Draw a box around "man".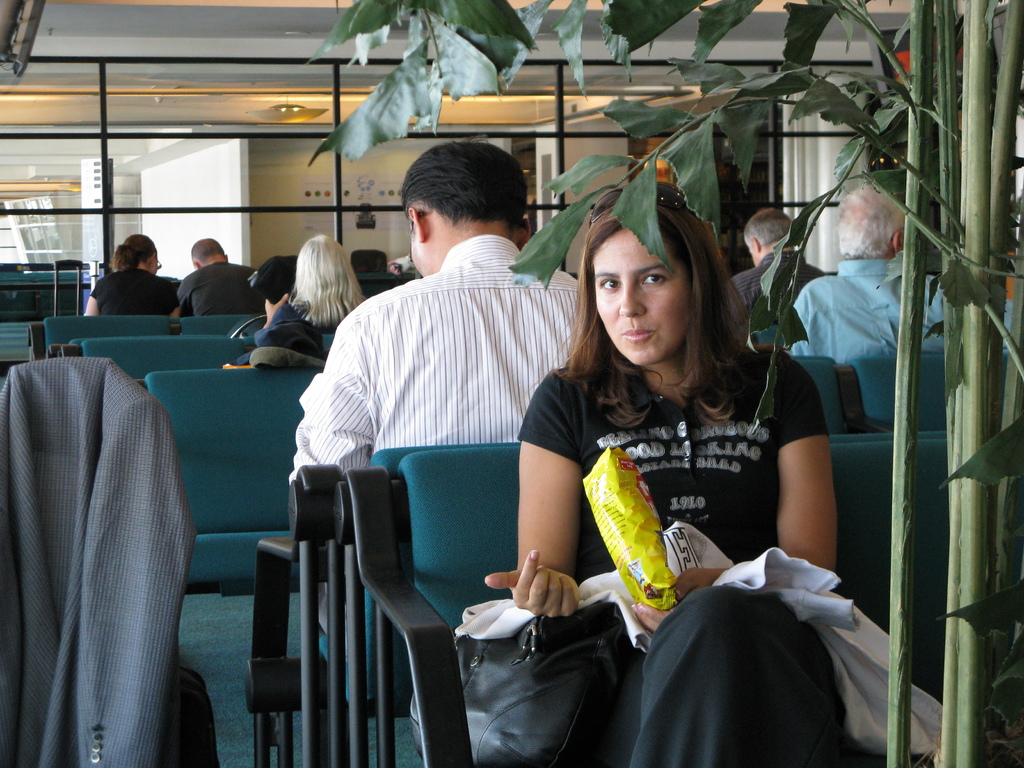
[164,237,263,310].
